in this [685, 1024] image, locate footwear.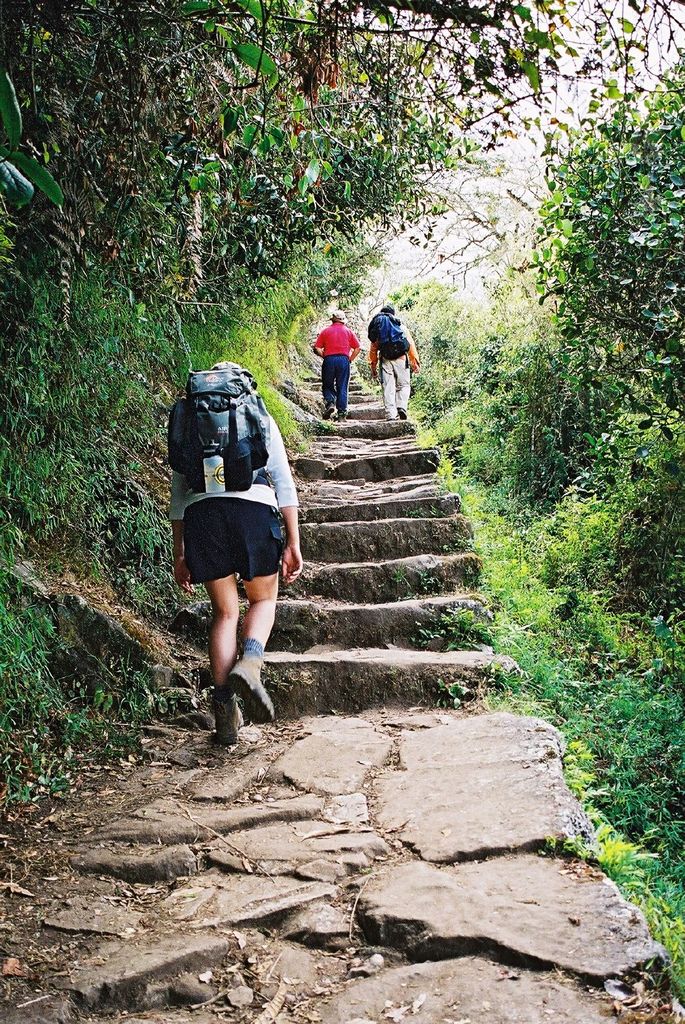
Bounding box: rect(226, 653, 276, 724).
